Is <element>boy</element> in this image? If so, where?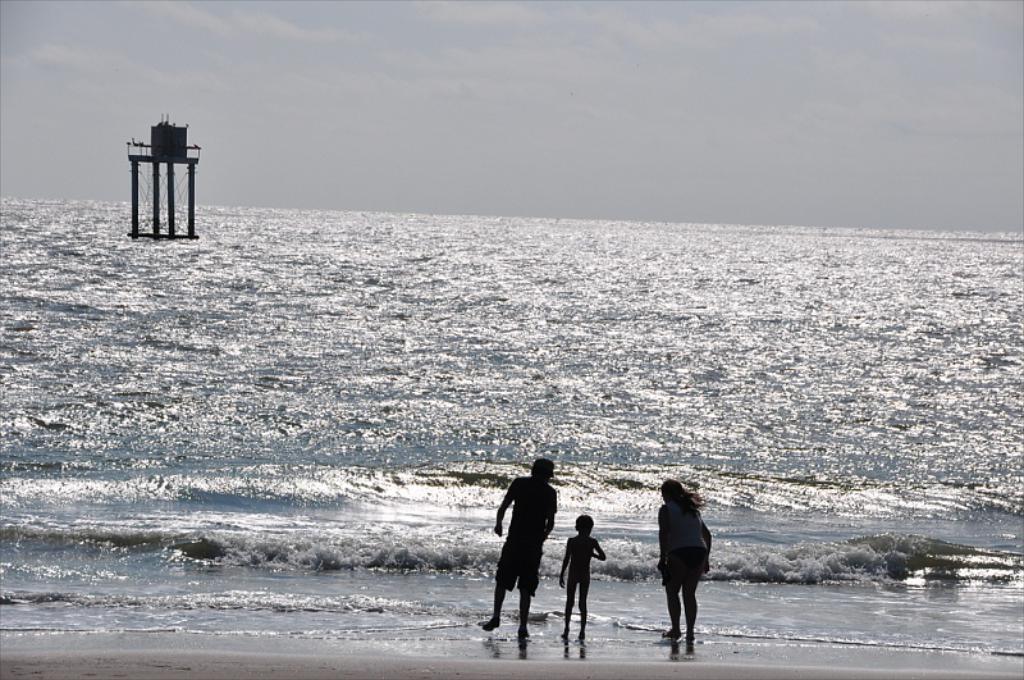
Yes, at [left=554, top=507, right=607, bottom=639].
